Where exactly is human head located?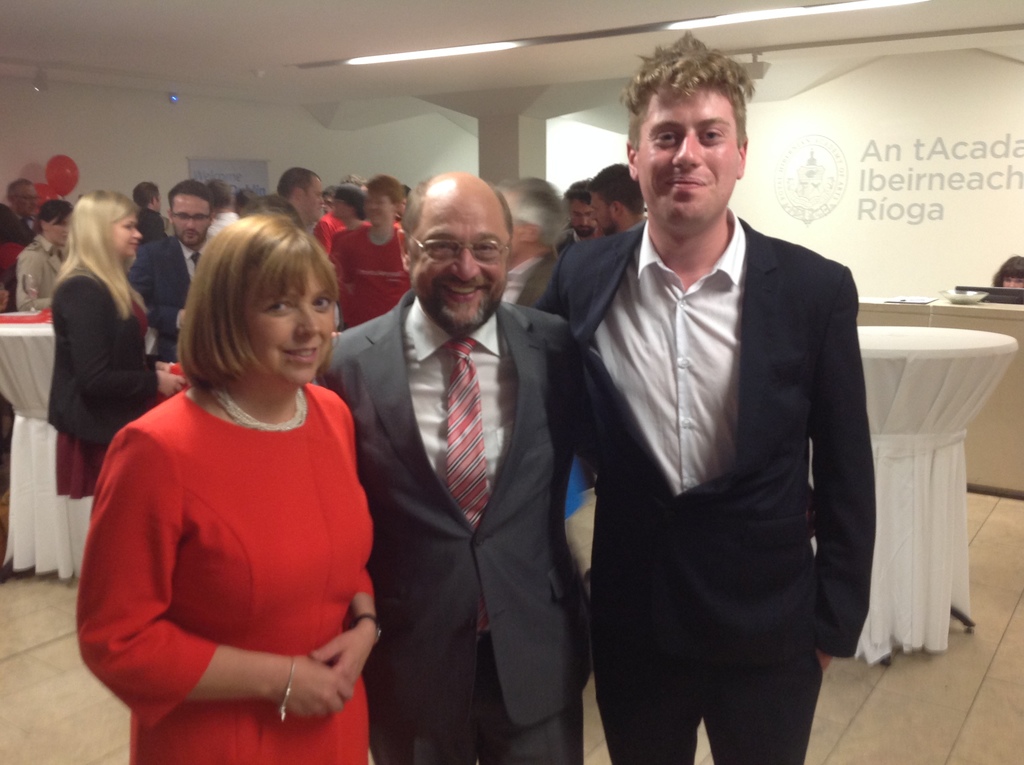
Its bounding box is 590 163 648 234.
